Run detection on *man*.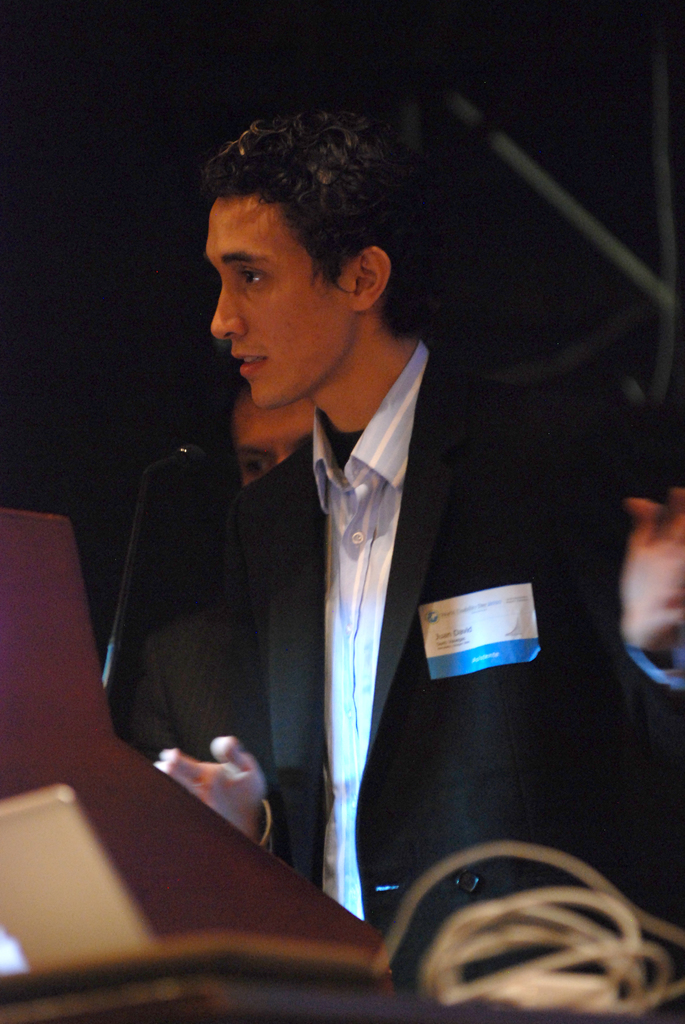
Result: [124,384,327,767].
